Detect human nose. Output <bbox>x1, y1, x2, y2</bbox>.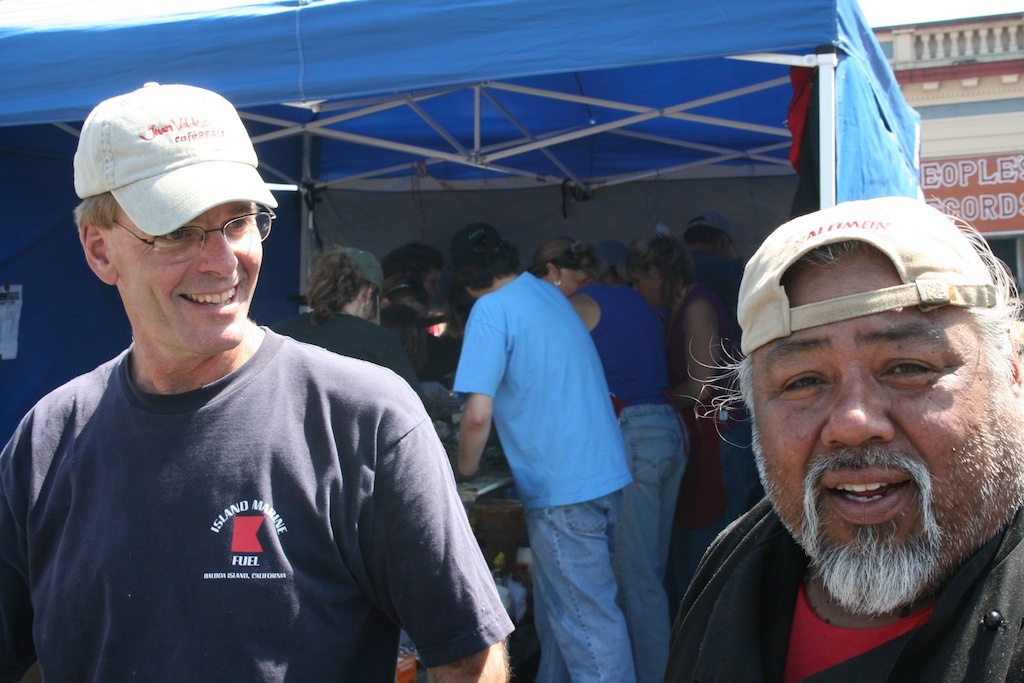
<bbox>821, 364, 896, 446</bbox>.
